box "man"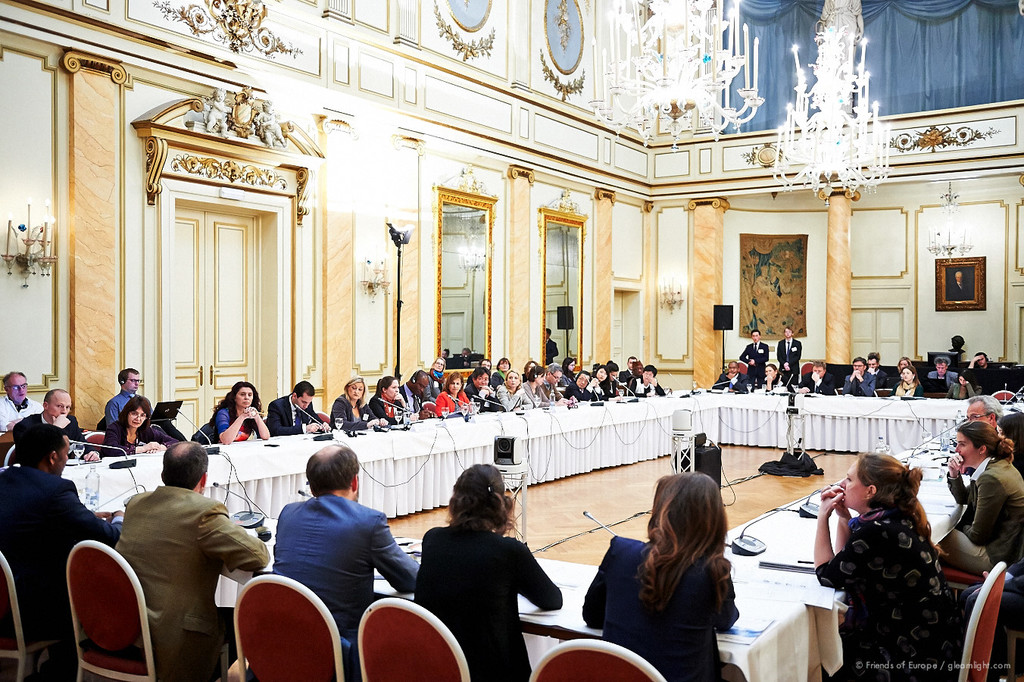
776, 327, 803, 384
